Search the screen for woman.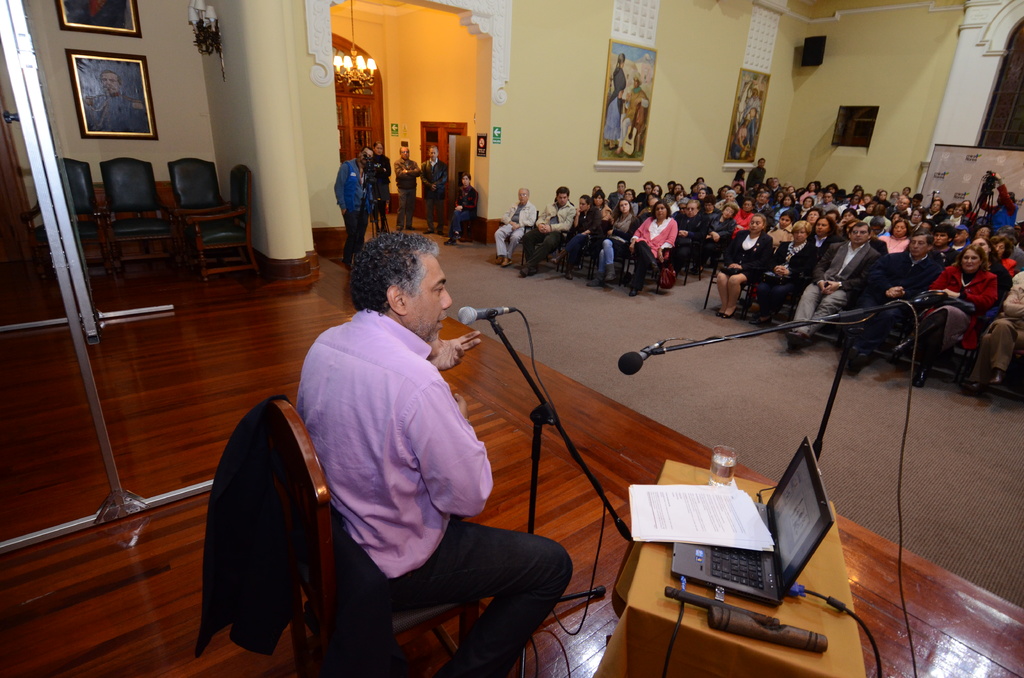
Found at locate(593, 191, 616, 216).
